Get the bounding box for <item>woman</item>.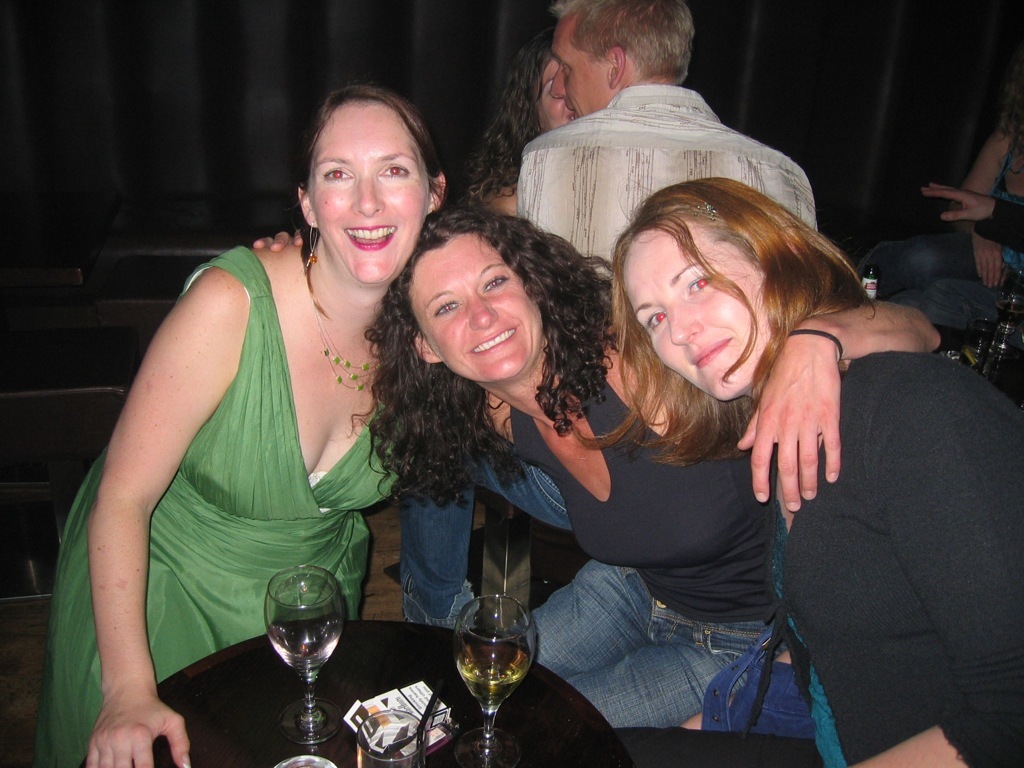
x1=855, y1=65, x2=1023, y2=345.
